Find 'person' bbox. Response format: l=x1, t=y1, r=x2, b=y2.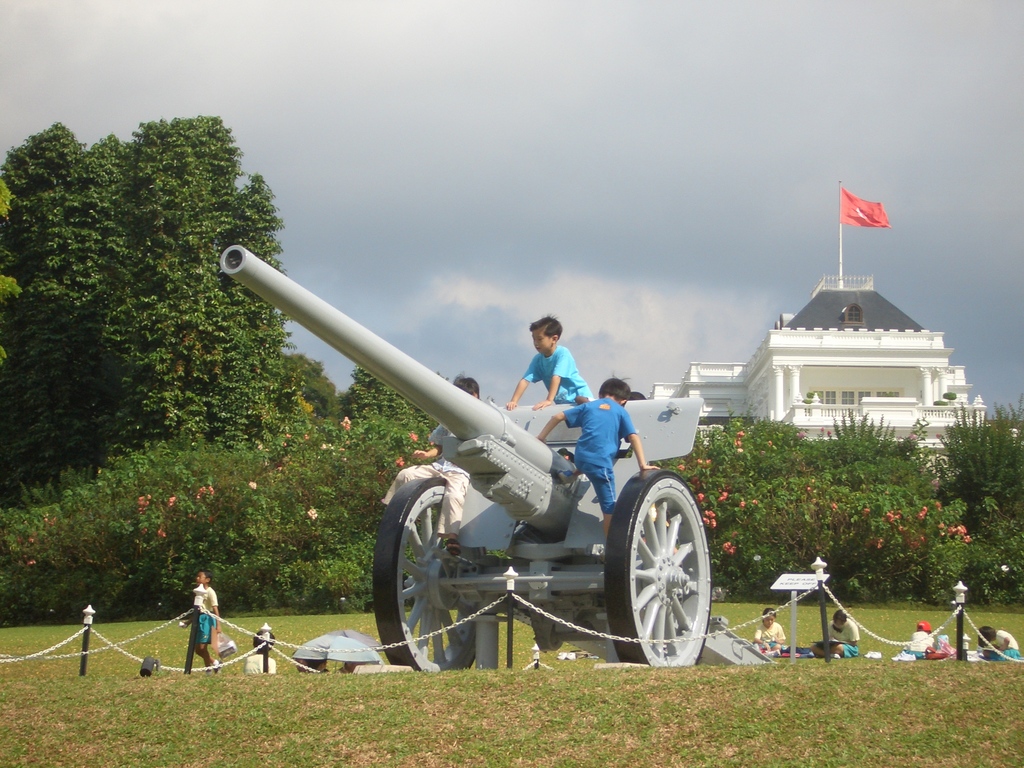
l=809, t=607, r=861, b=659.
